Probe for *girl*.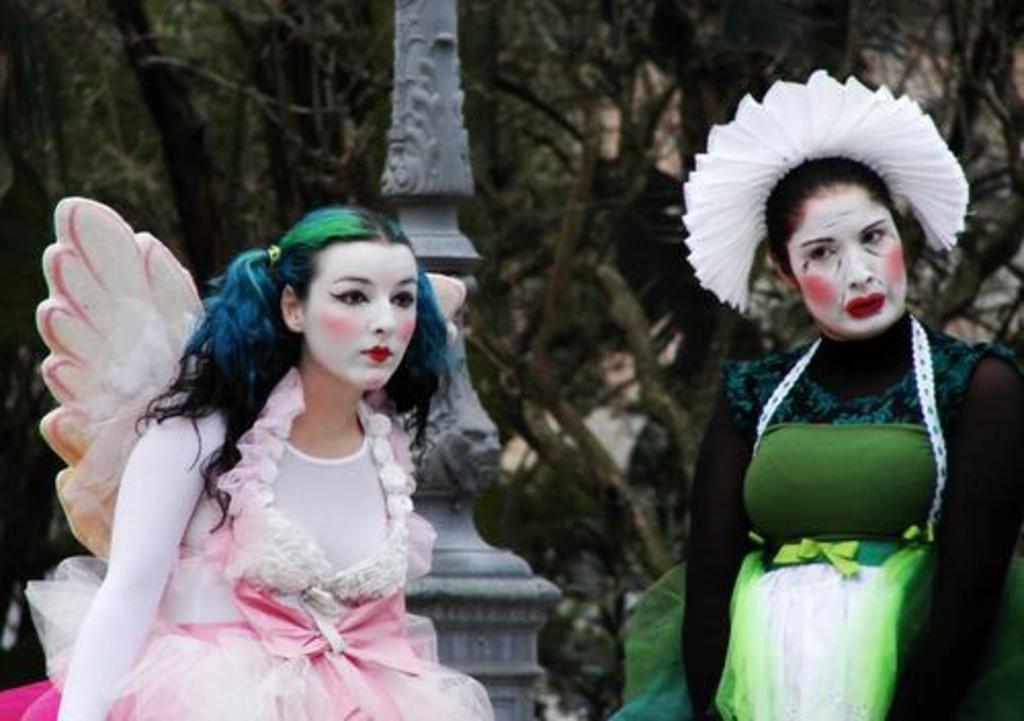
Probe result: <box>0,209,496,719</box>.
